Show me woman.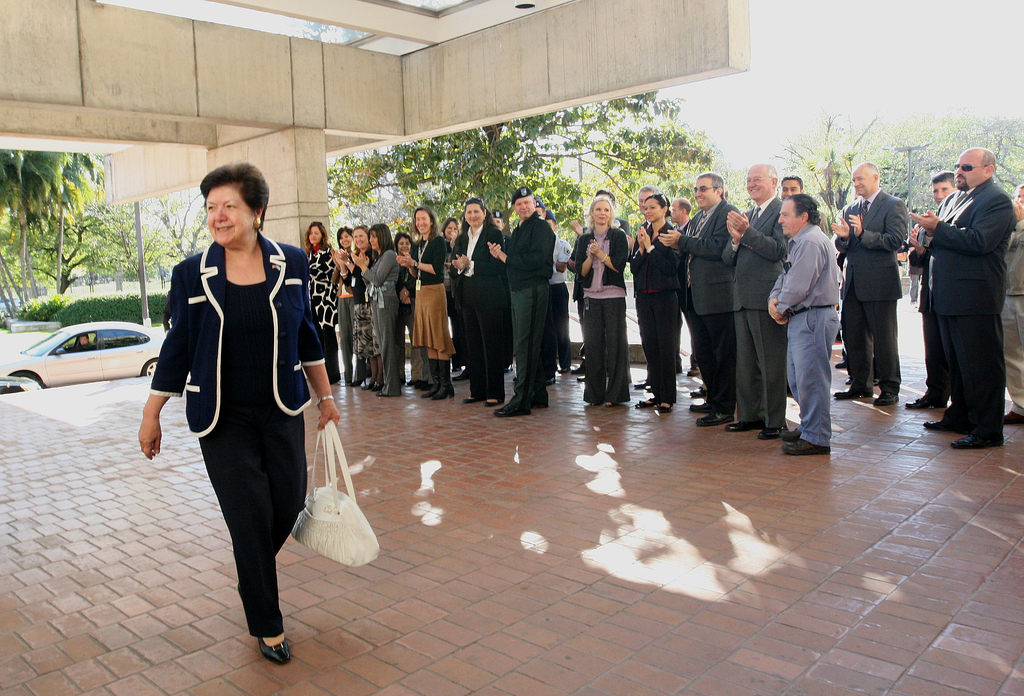
woman is here: region(357, 222, 397, 398).
